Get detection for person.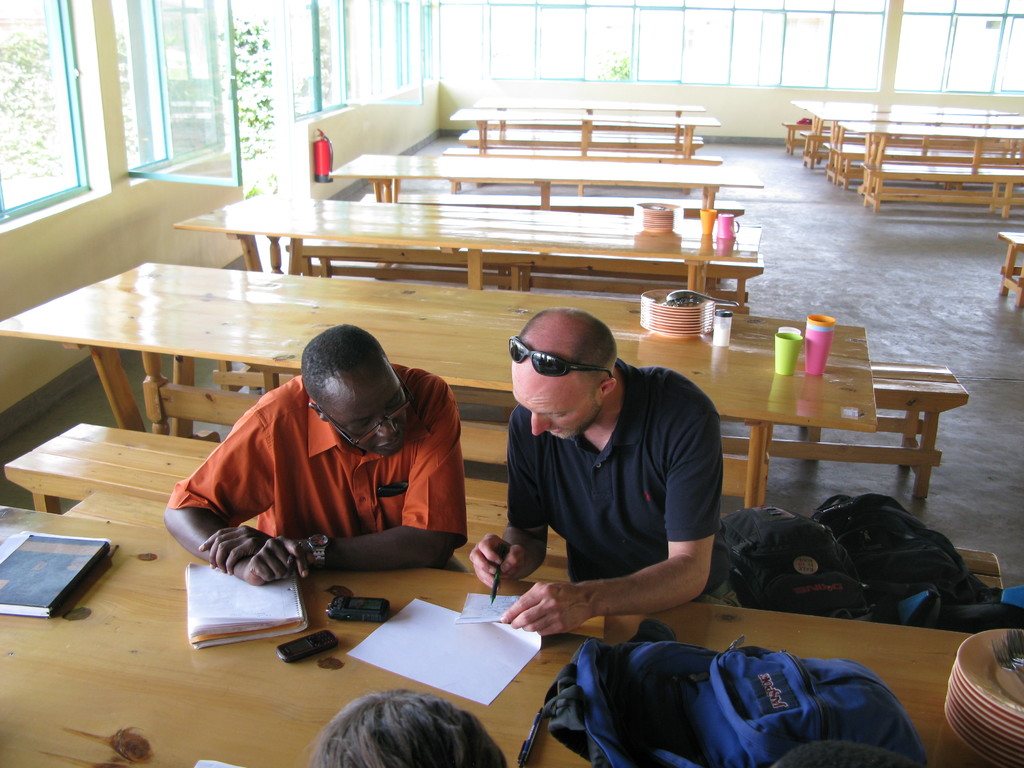
Detection: {"x1": 198, "y1": 317, "x2": 481, "y2": 657}.
